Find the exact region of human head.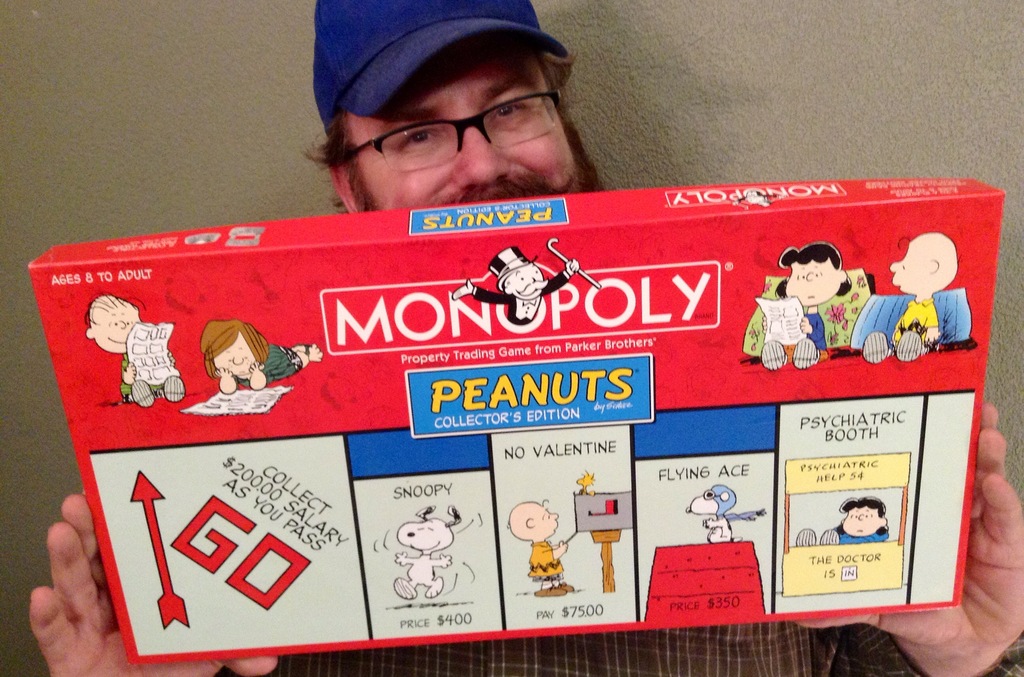
Exact region: box=[83, 293, 141, 354].
